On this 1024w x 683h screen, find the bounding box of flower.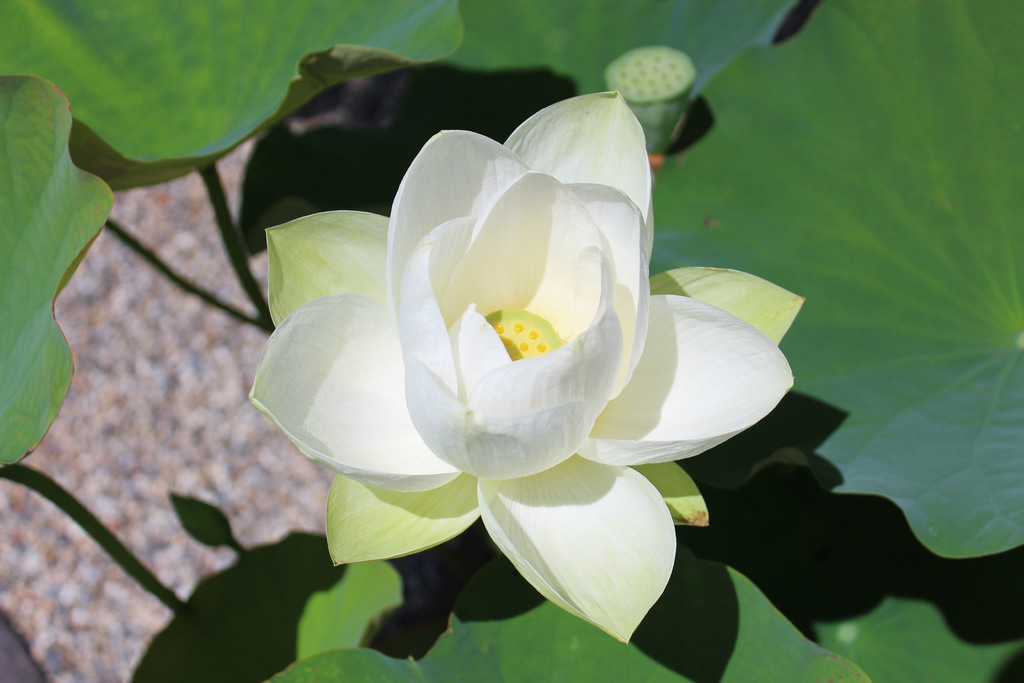
Bounding box: select_region(268, 65, 794, 645).
